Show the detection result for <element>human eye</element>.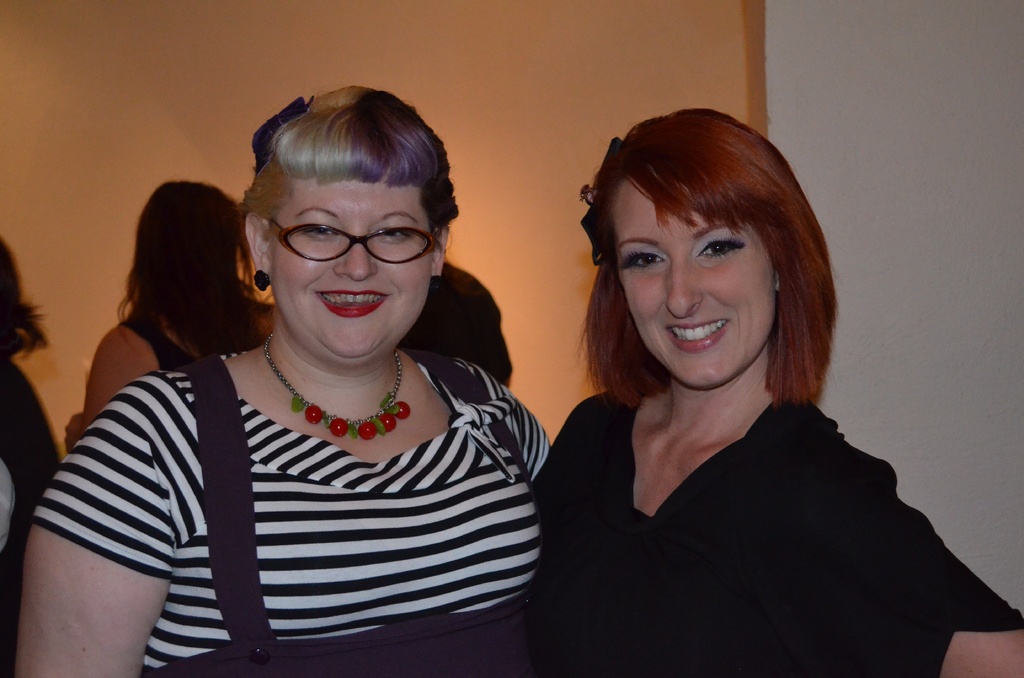
select_region(619, 245, 662, 274).
